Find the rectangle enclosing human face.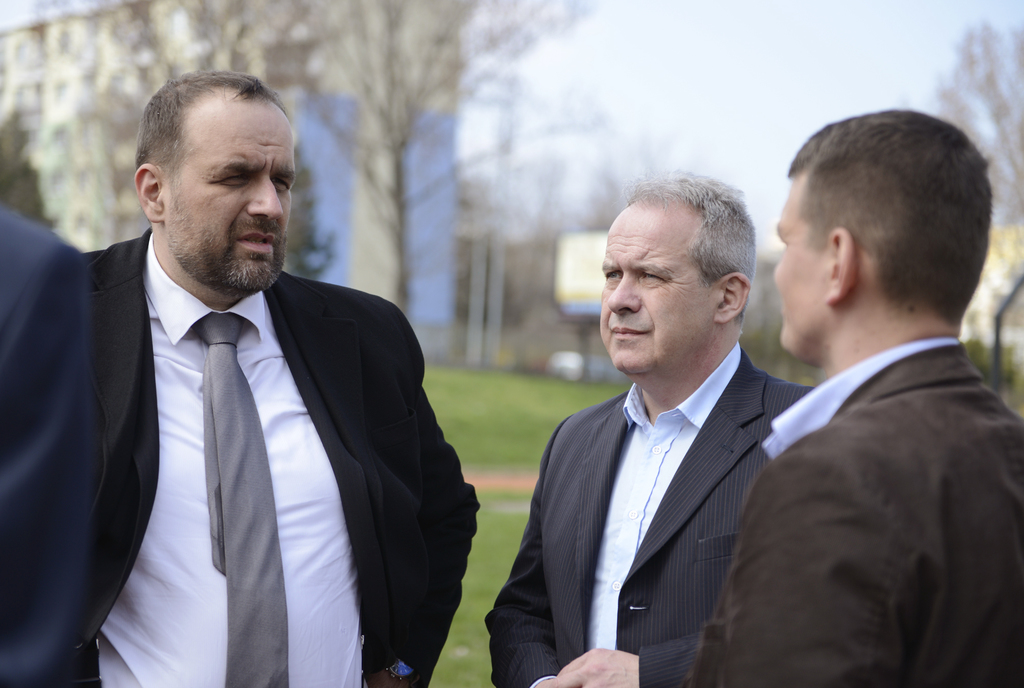
769, 175, 824, 353.
